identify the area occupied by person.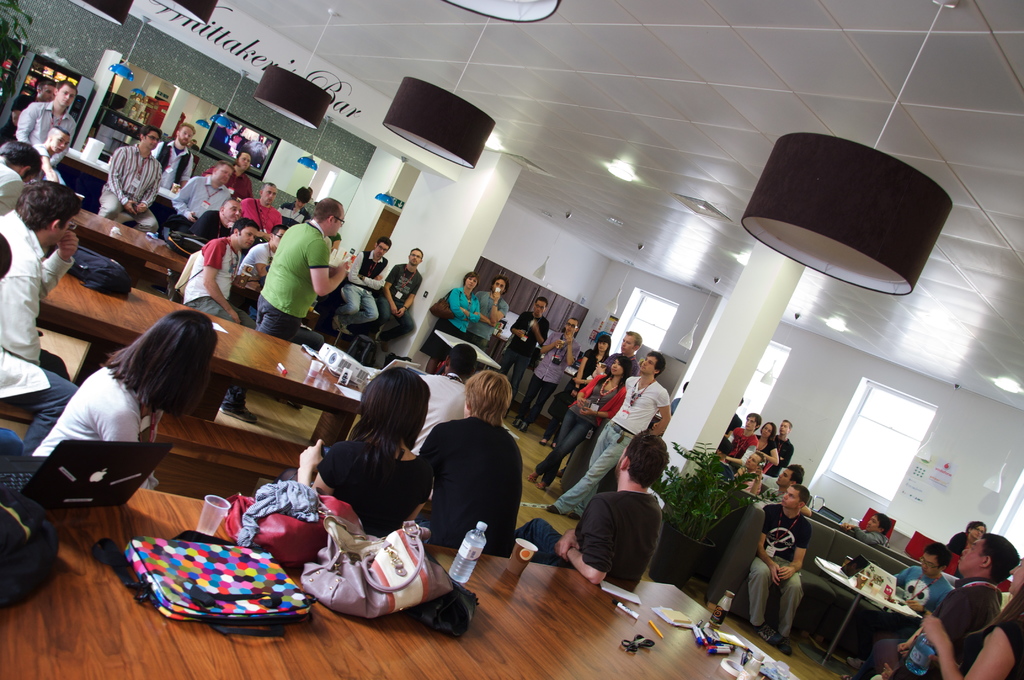
Area: x1=520 y1=257 x2=566 y2=424.
